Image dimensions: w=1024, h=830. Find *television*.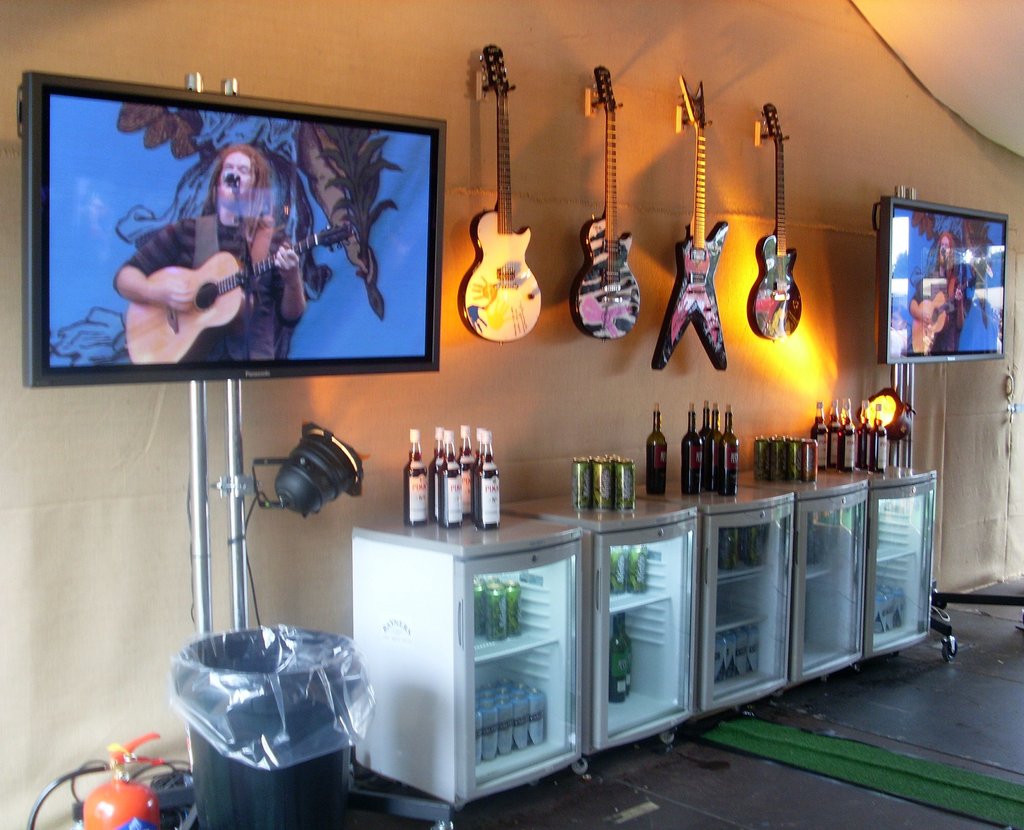
region(15, 71, 454, 828).
